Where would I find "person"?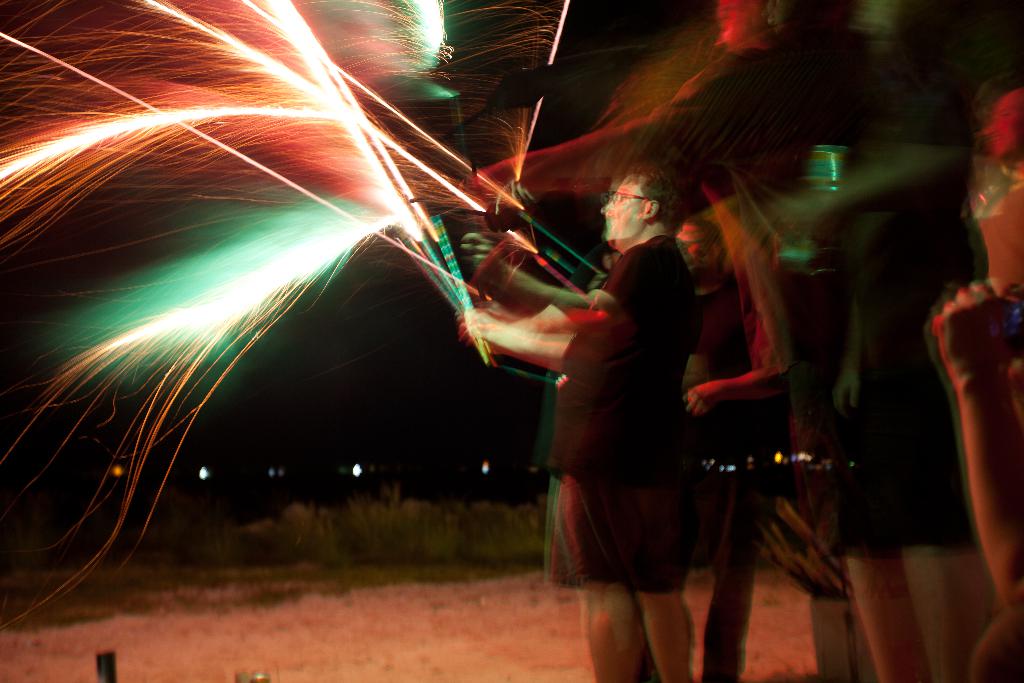
At BBox(483, 213, 767, 682).
